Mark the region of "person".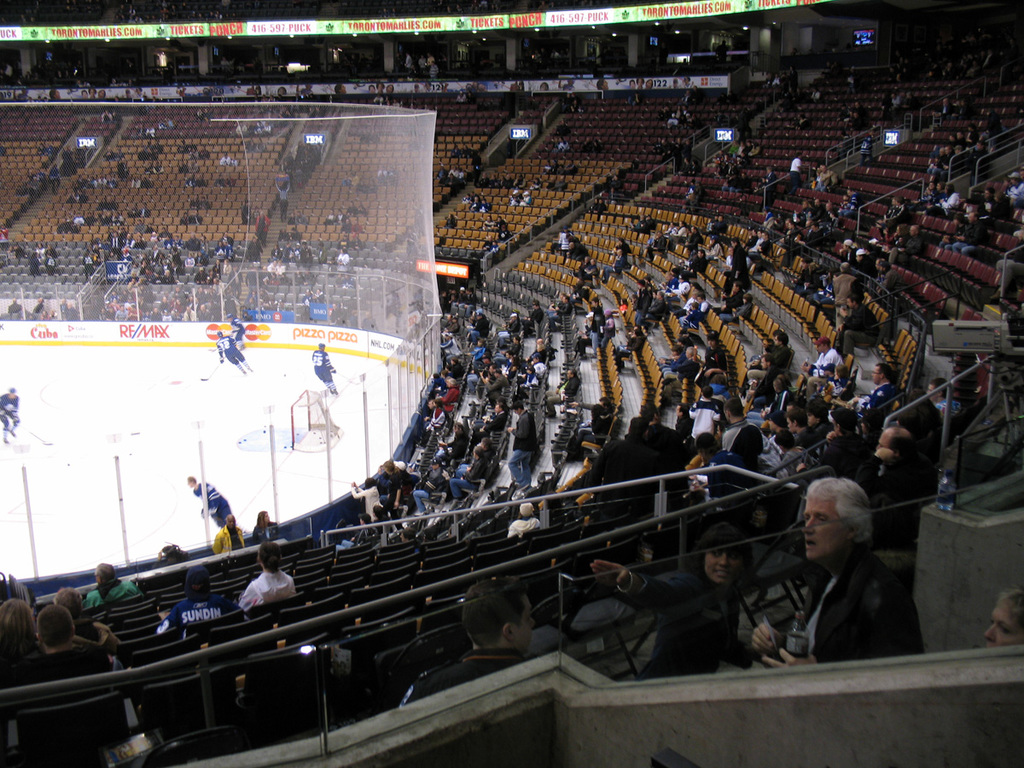
Region: 307:342:338:392.
